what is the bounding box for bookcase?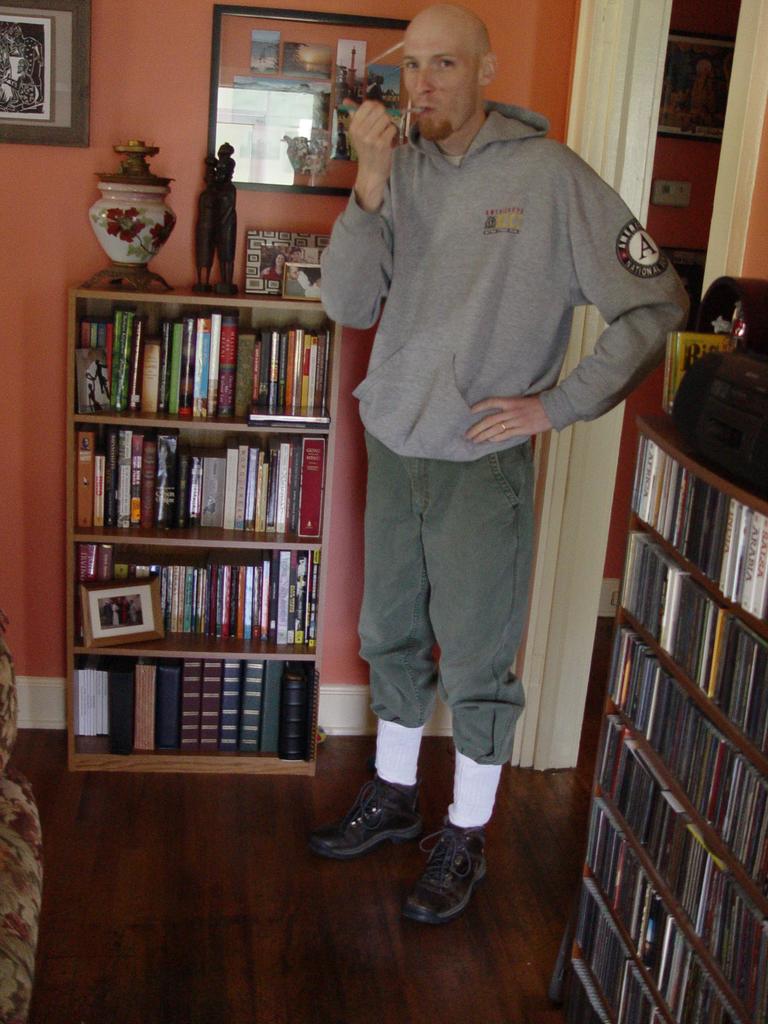
(60, 283, 340, 772).
